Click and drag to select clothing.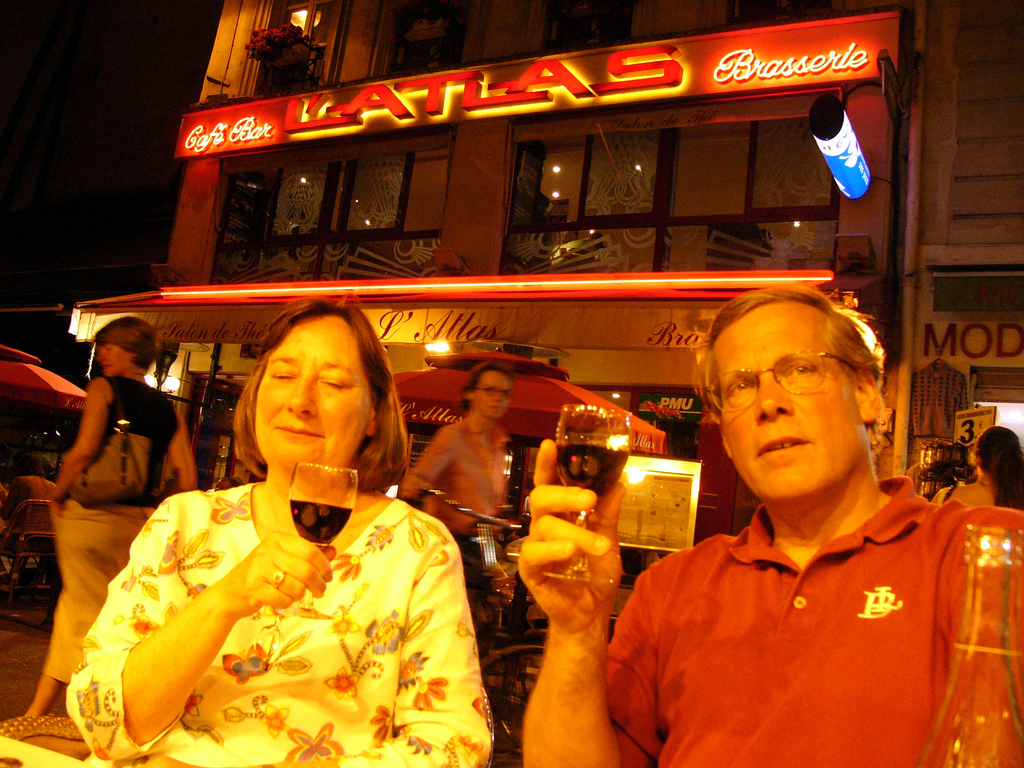
Selection: region(614, 443, 988, 763).
